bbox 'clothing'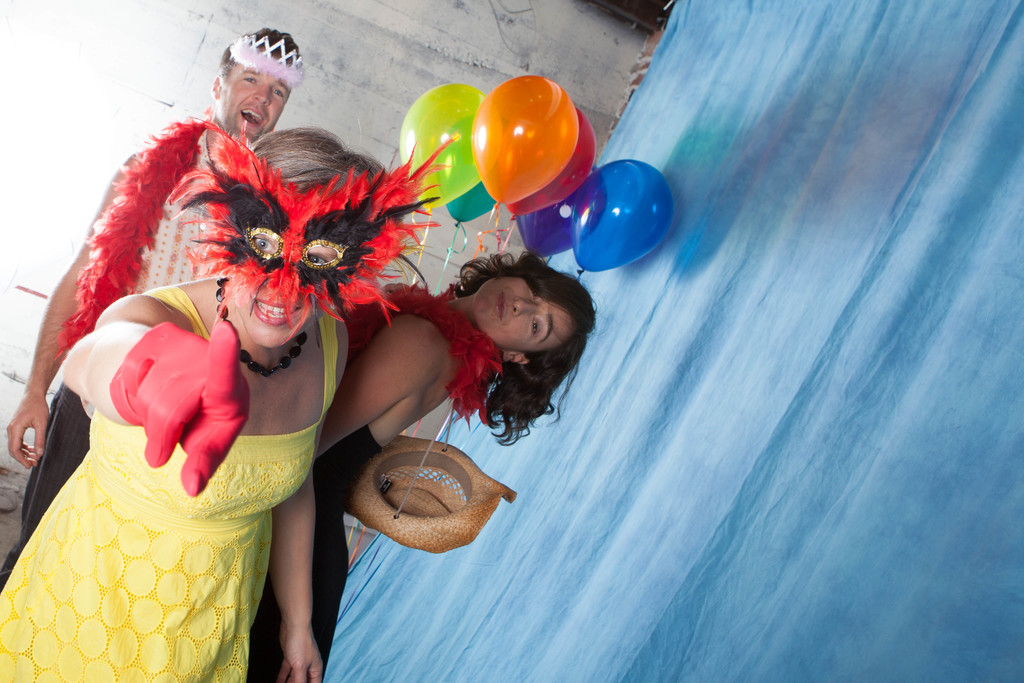
Rect(234, 404, 394, 682)
